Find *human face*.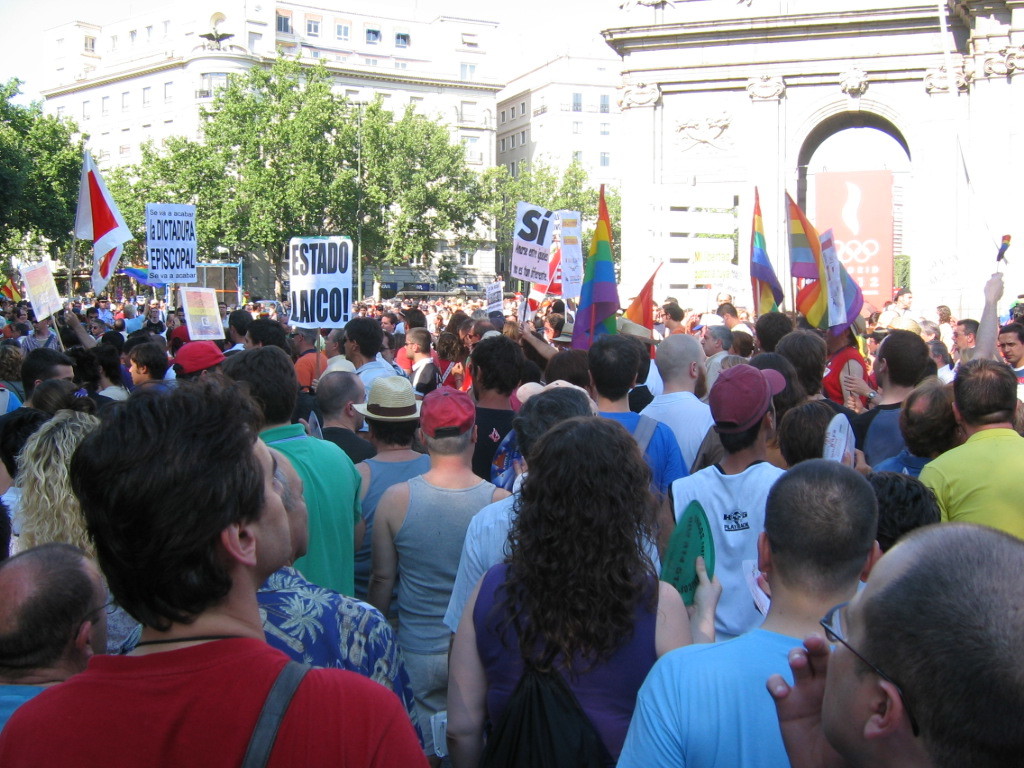
x1=406 y1=333 x2=410 y2=355.
